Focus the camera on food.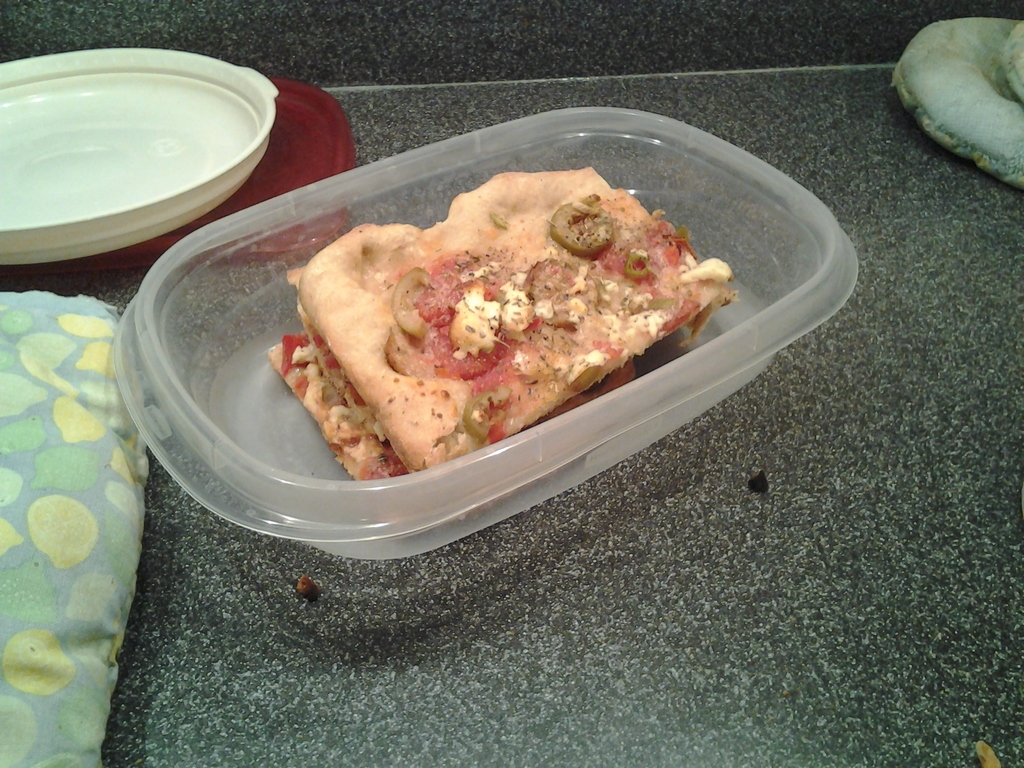
Focus region: (left=317, top=157, right=724, bottom=470).
